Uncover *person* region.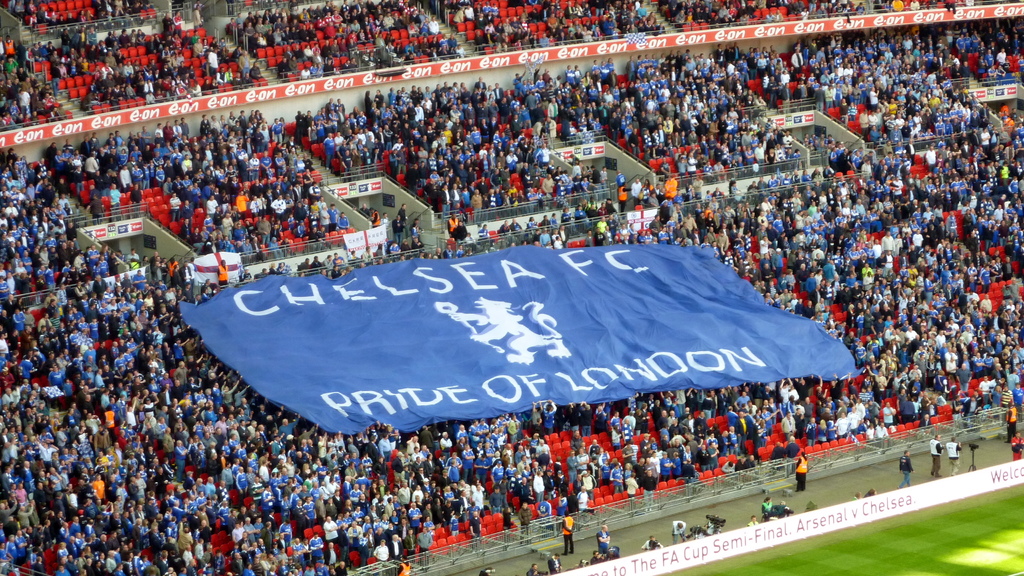
Uncovered: 1009, 431, 1023, 460.
